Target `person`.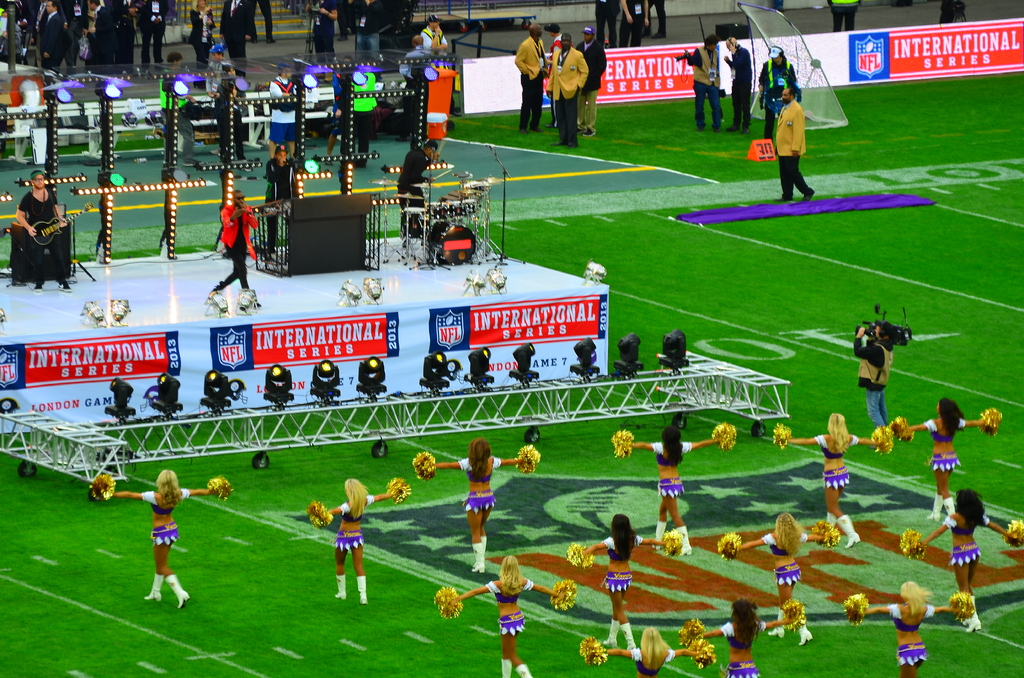
Target region: crop(773, 87, 815, 205).
